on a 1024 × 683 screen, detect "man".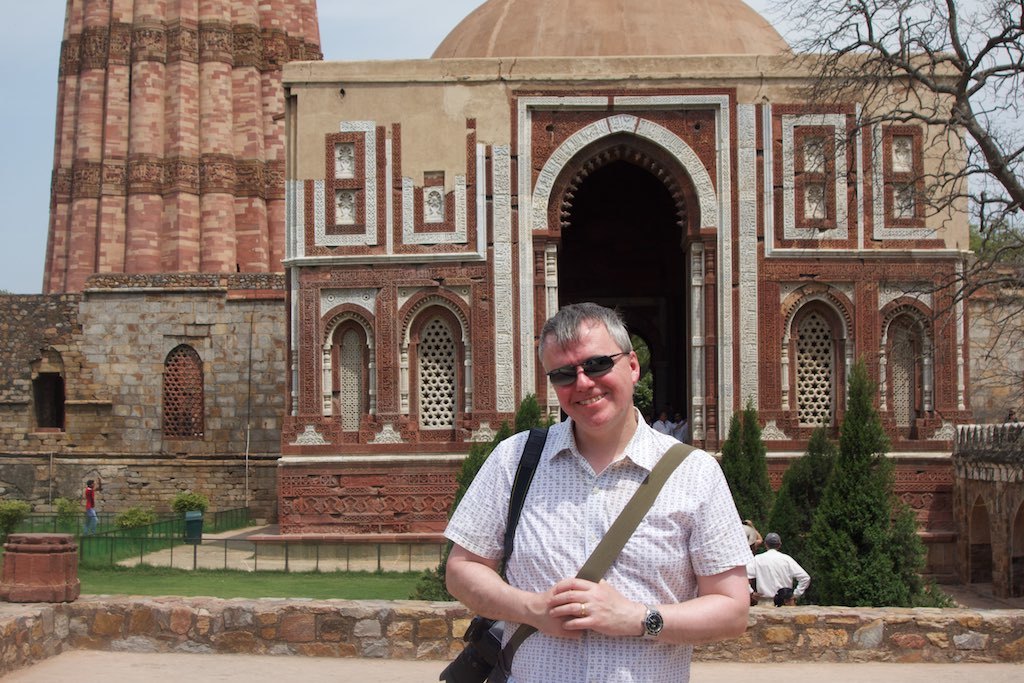
[747, 532, 812, 609].
